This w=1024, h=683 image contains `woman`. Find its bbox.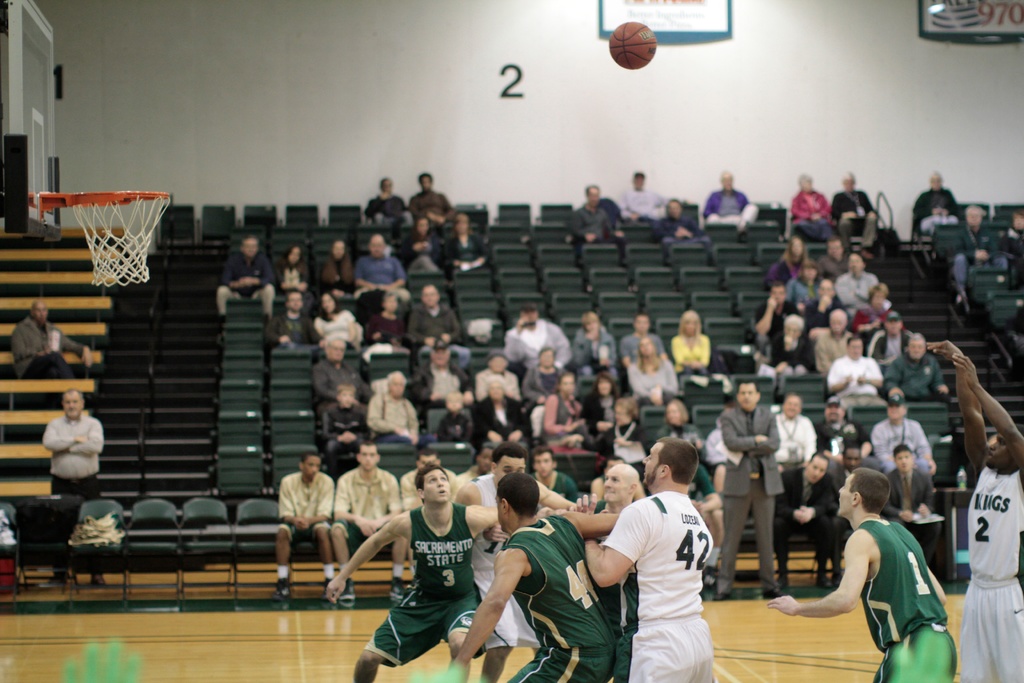
(525, 344, 572, 404).
